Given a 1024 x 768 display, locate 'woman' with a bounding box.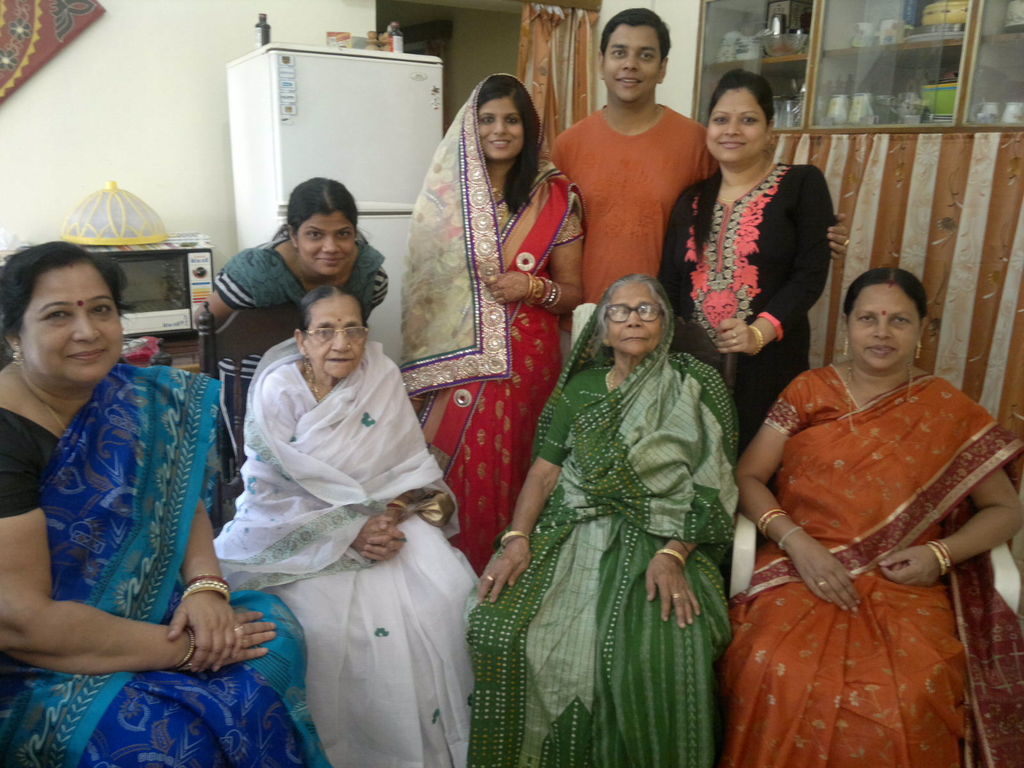
Located: [left=716, top=262, right=1023, bottom=767].
